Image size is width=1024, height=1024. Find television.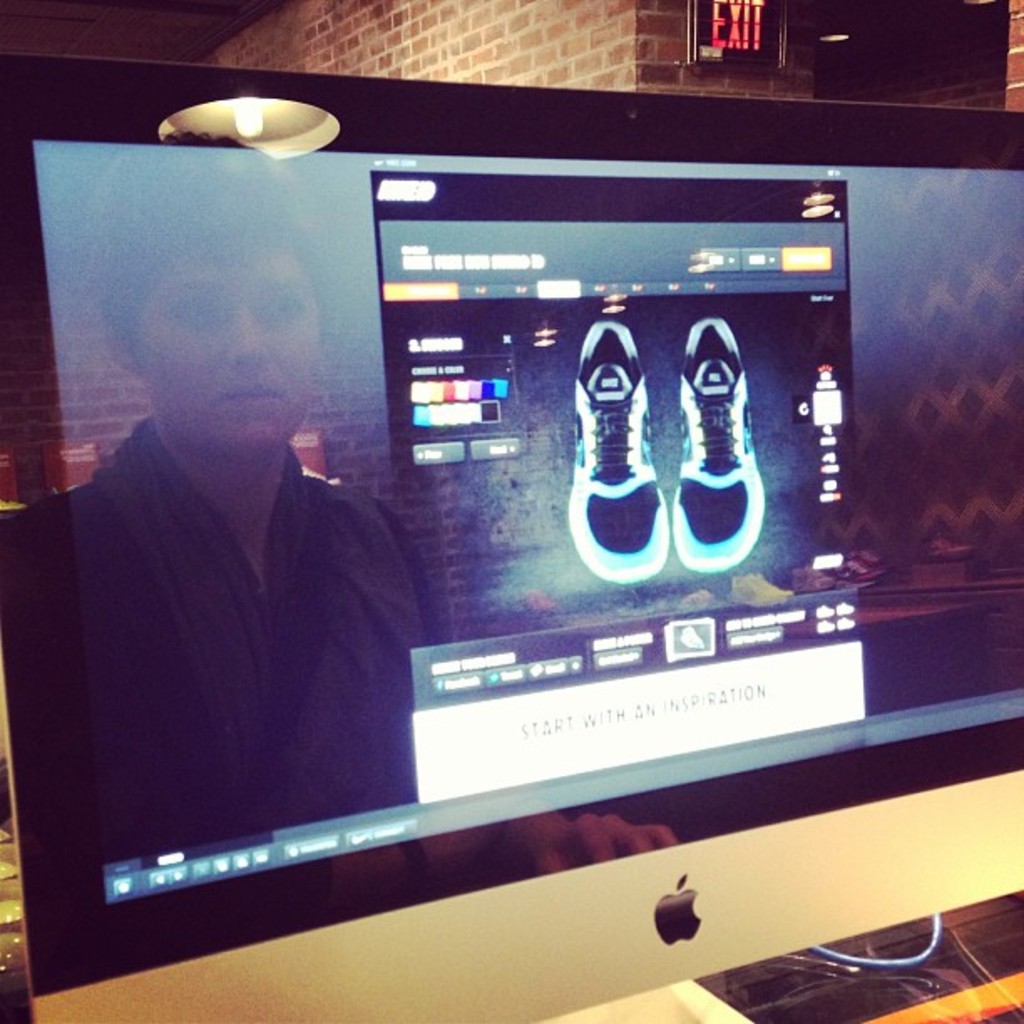
pyautogui.locateOnScreen(0, 49, 1022, 1022).
